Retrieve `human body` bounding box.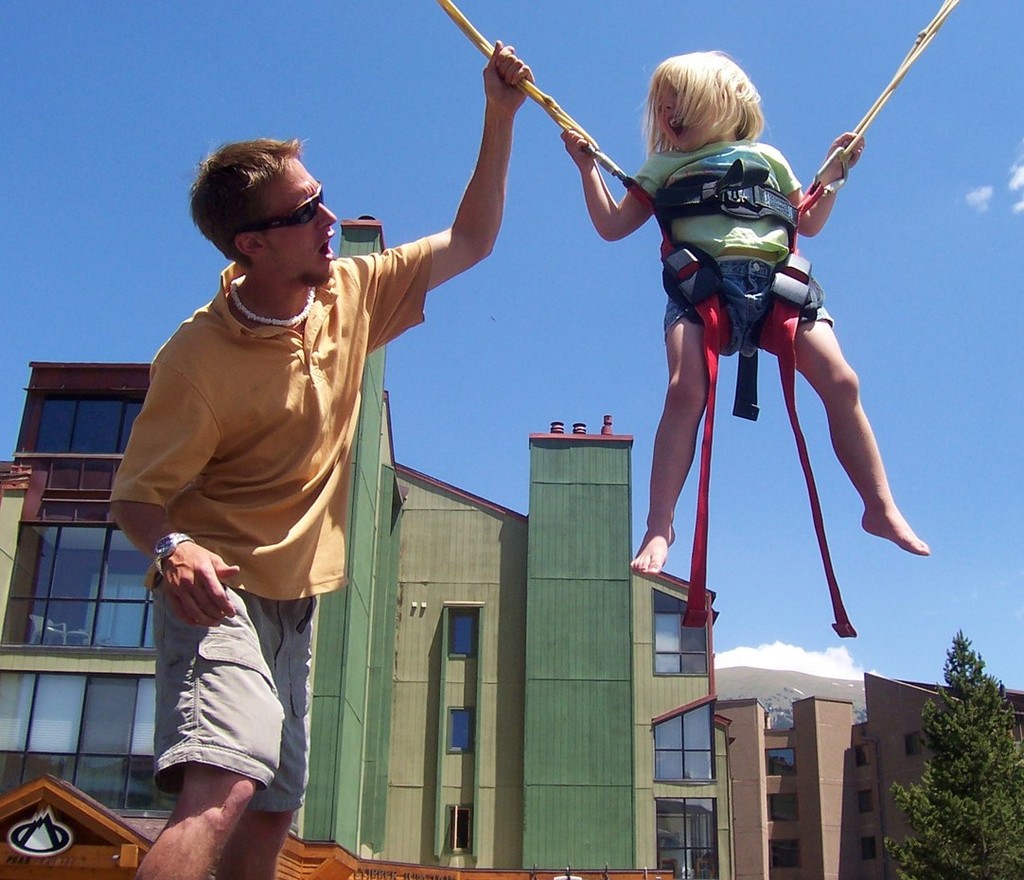
Bounding box: {"left": 558, "top": 47, "right": 931, "bottom": 578}.
